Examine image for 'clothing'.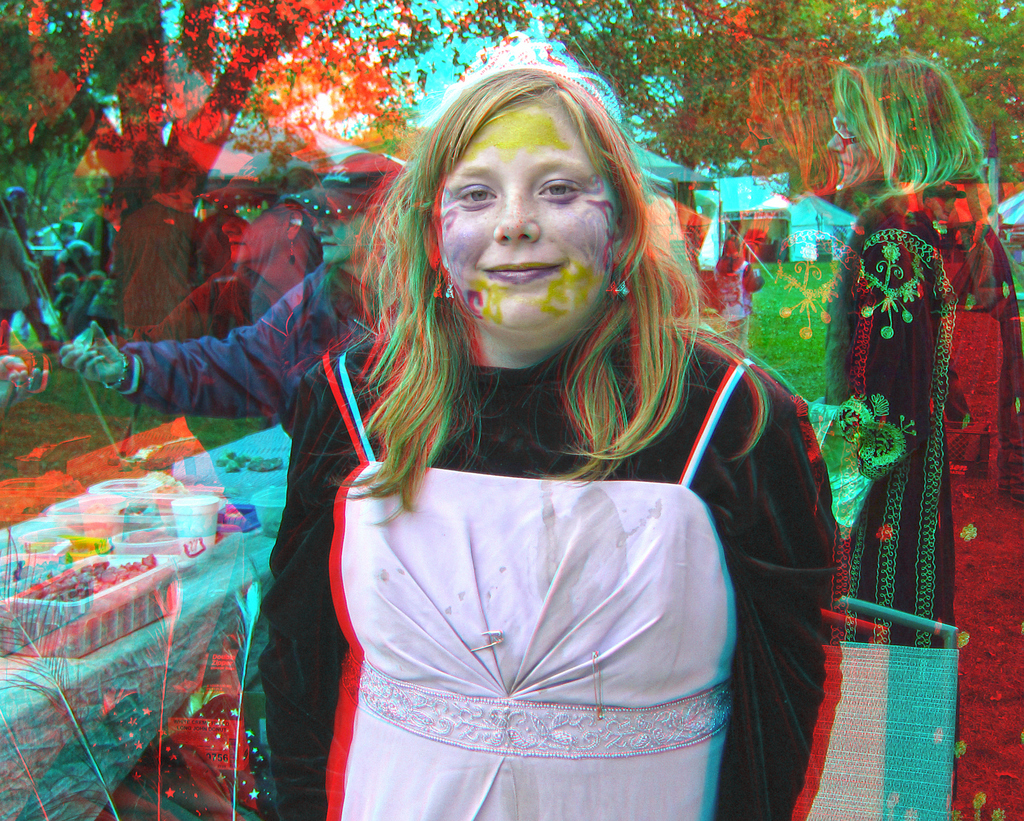
Examination result: Rect(122, 265, 392, 420).
